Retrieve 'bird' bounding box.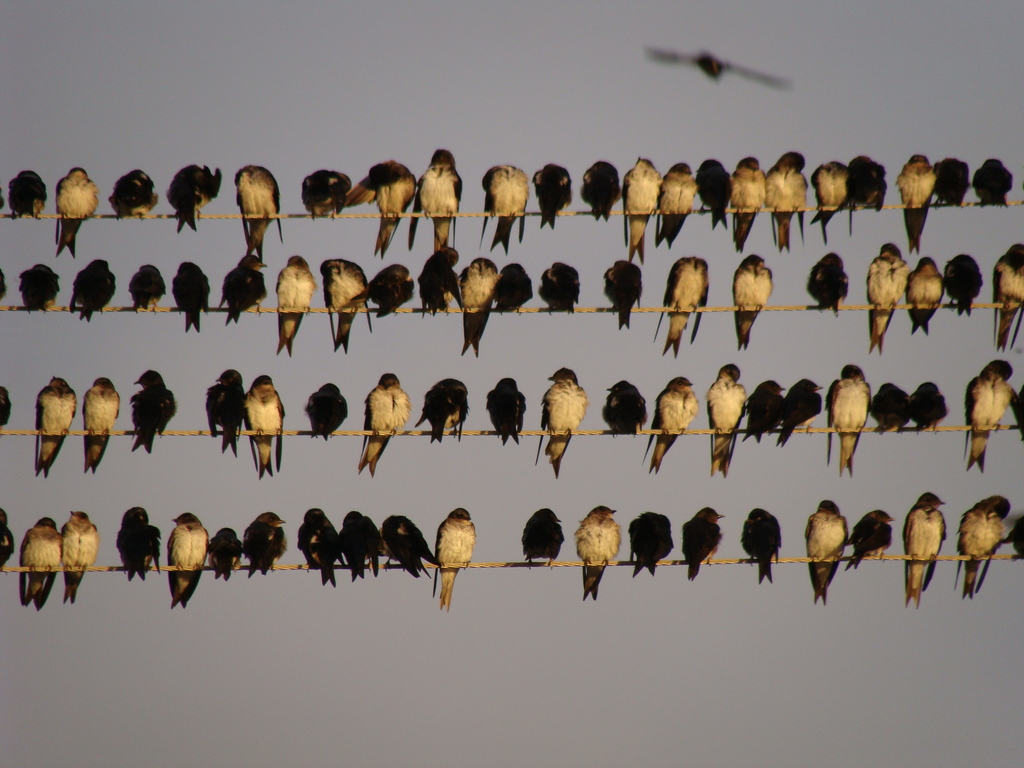
Bounding box: [22,266,60,314].
